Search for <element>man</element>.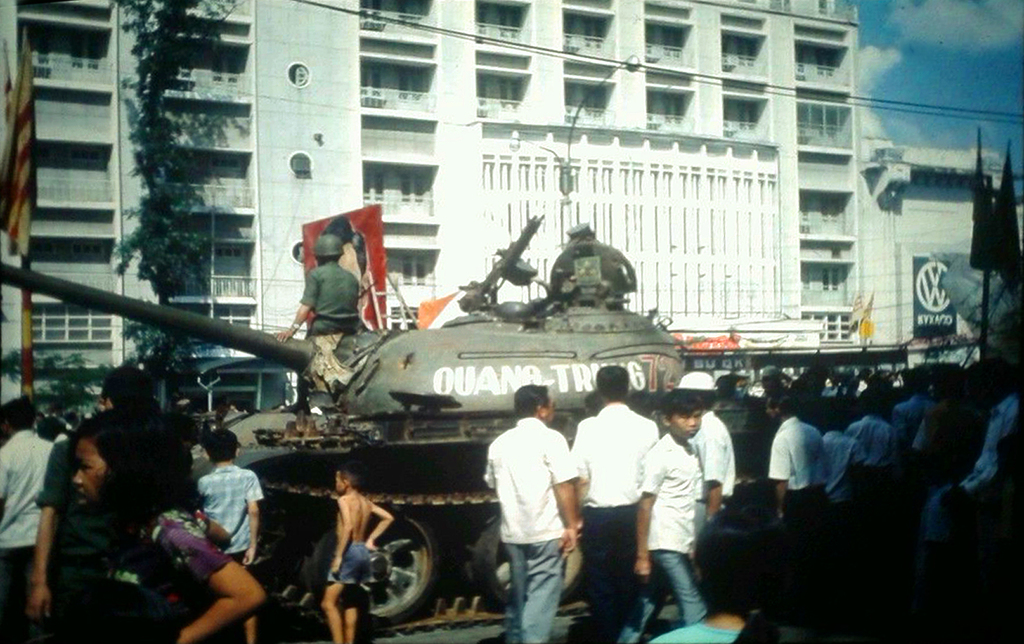
Found at select_region(897, 372, 935, 442).
